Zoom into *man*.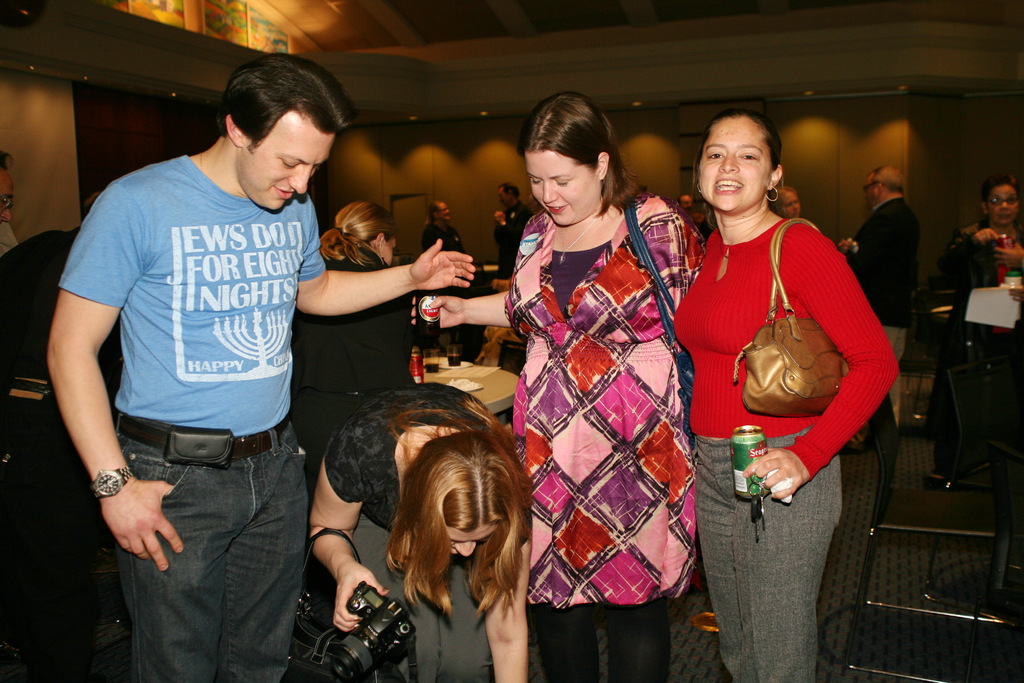
Zoom target: box(832, 167, 921, 430).
